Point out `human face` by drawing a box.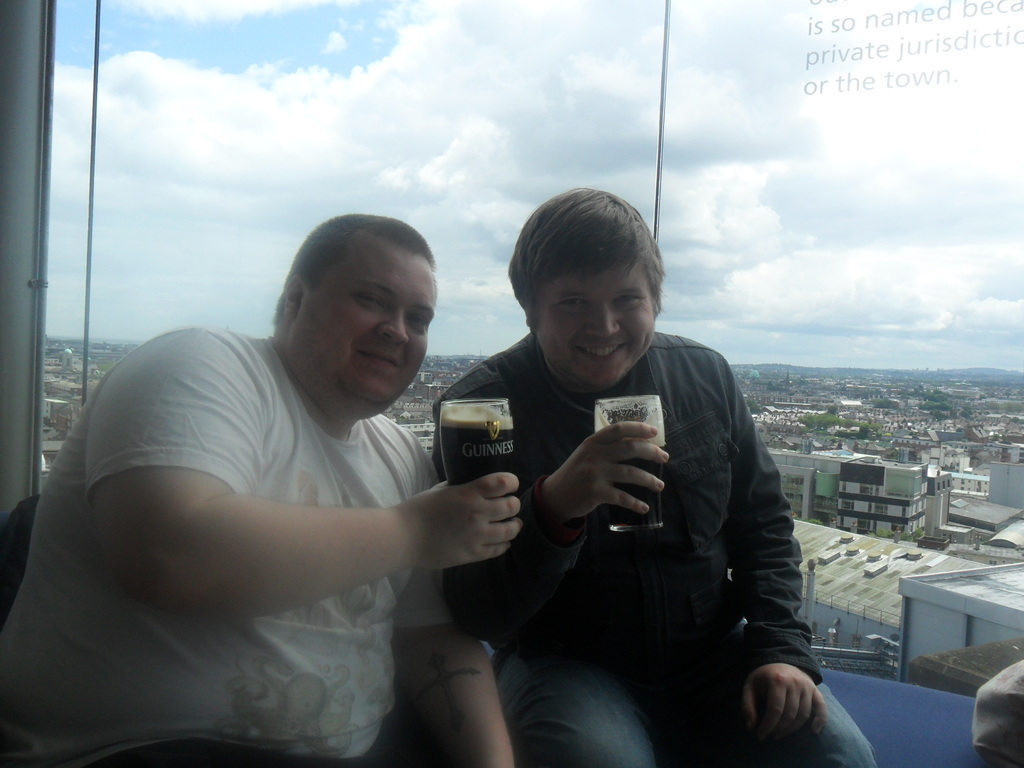
540:262:659:390.
